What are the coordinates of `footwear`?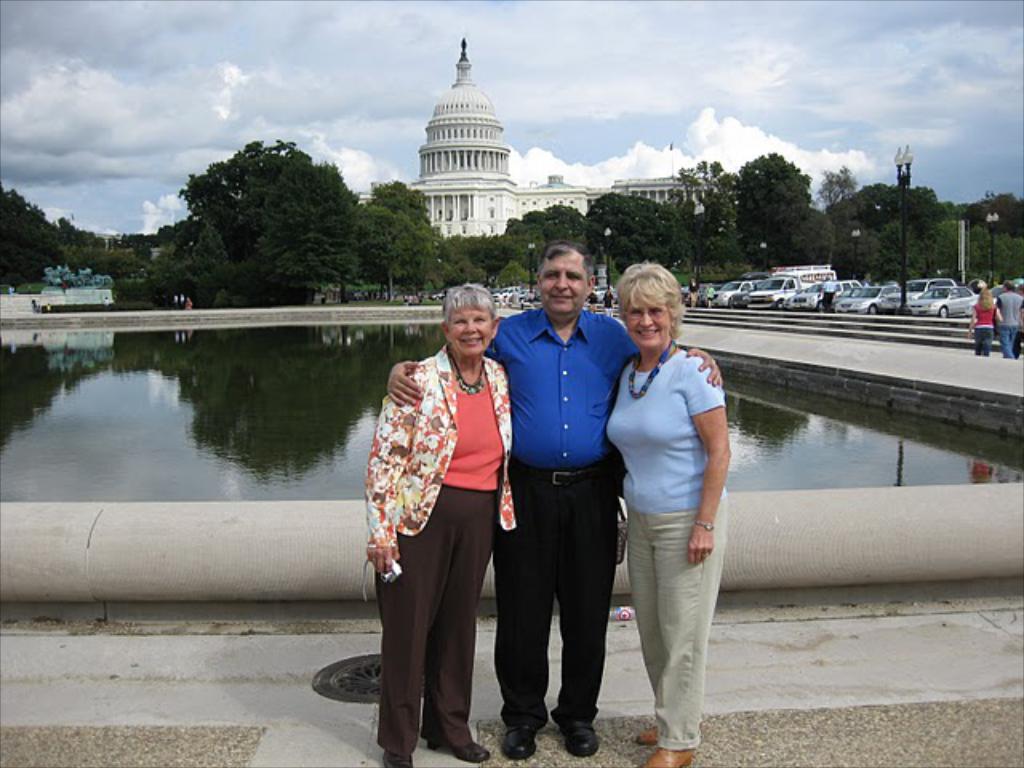
426,731,493,766.
